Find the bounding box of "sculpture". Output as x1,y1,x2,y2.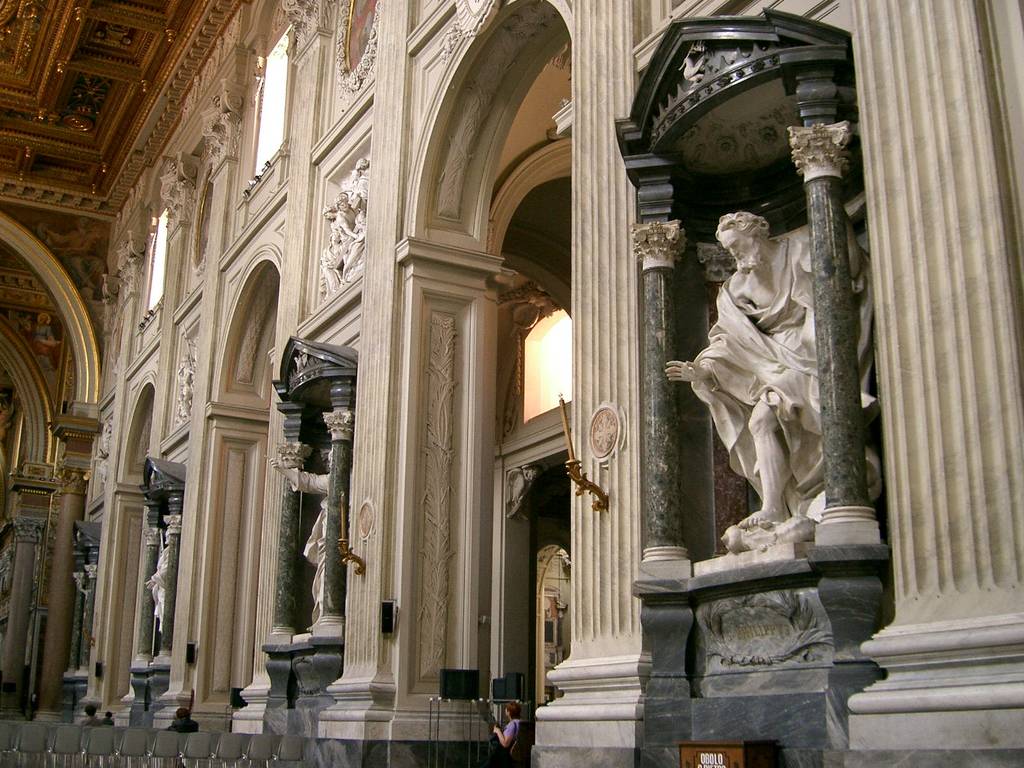
174,346,196,430.
